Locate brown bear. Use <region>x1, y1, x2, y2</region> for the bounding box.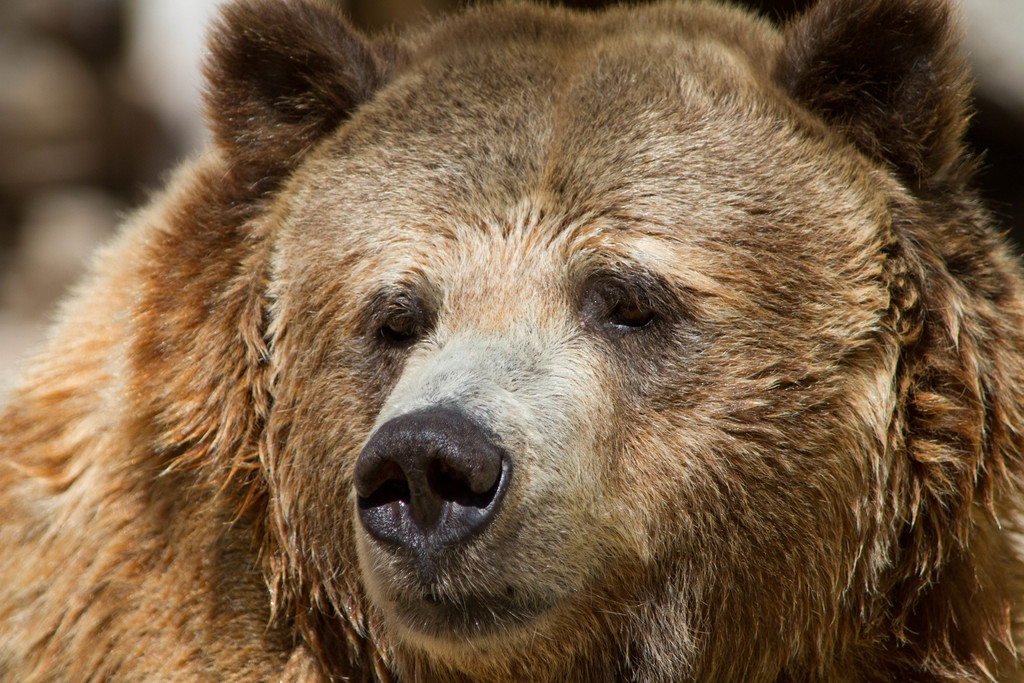
<region>0, 0, 1023, 682</region>.
